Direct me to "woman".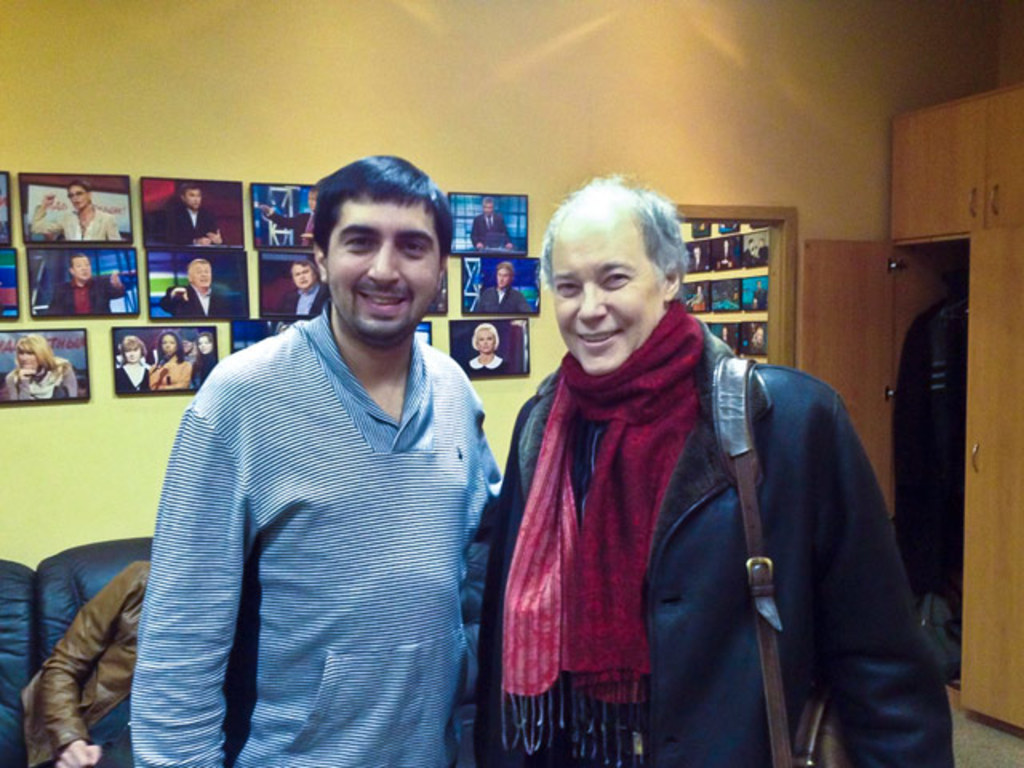
Direction: box=[5, 334, 77, 400].
